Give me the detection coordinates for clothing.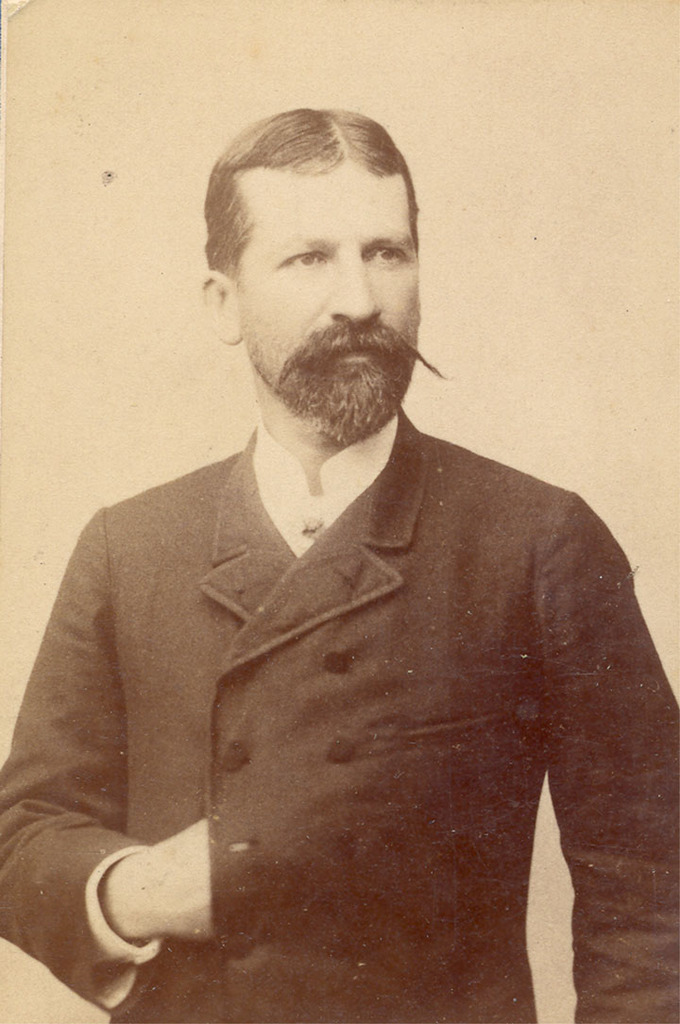
region(26, 335, 646, 1019).
